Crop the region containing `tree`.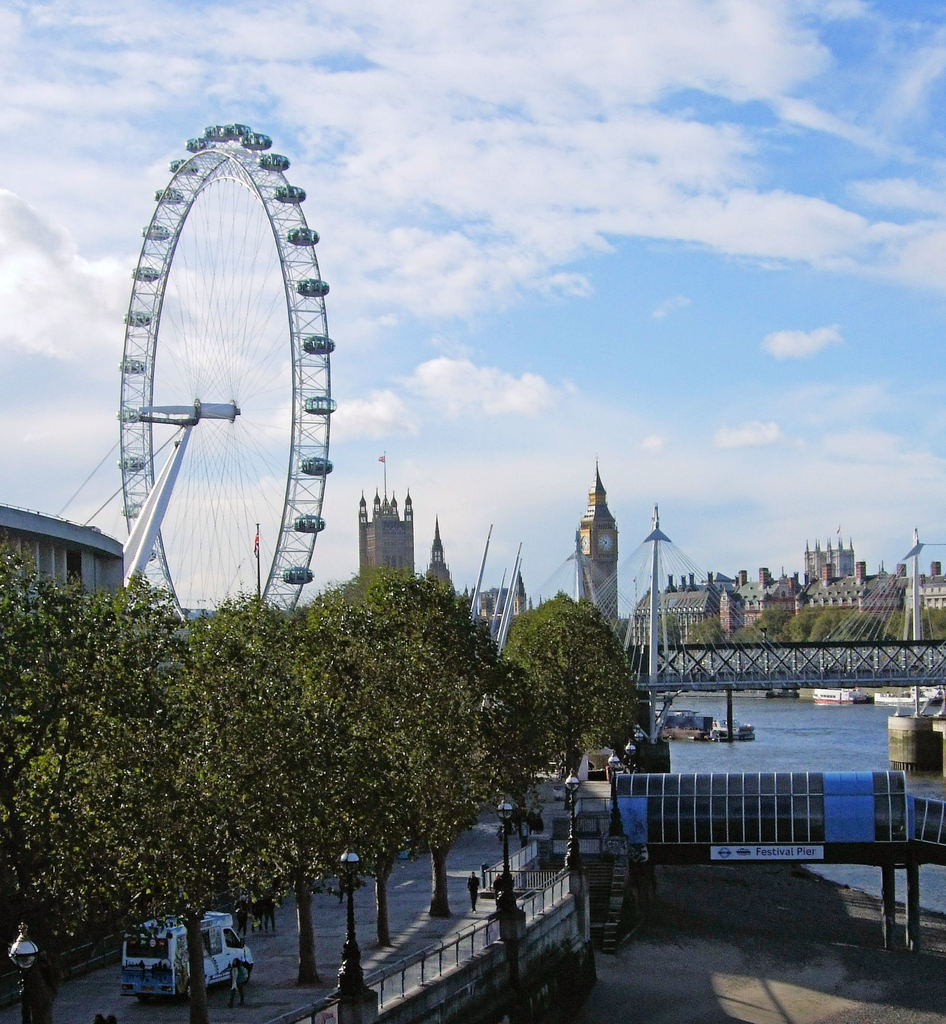
Crop region: (499, 586, 646, 810).
